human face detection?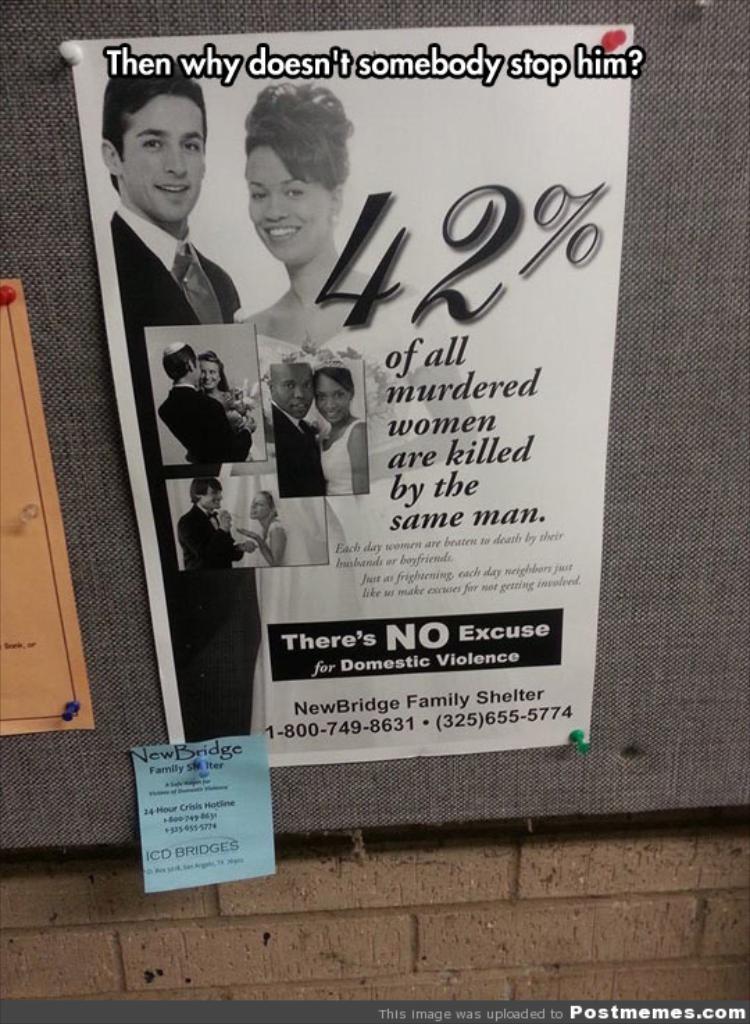
240,143,328,257
